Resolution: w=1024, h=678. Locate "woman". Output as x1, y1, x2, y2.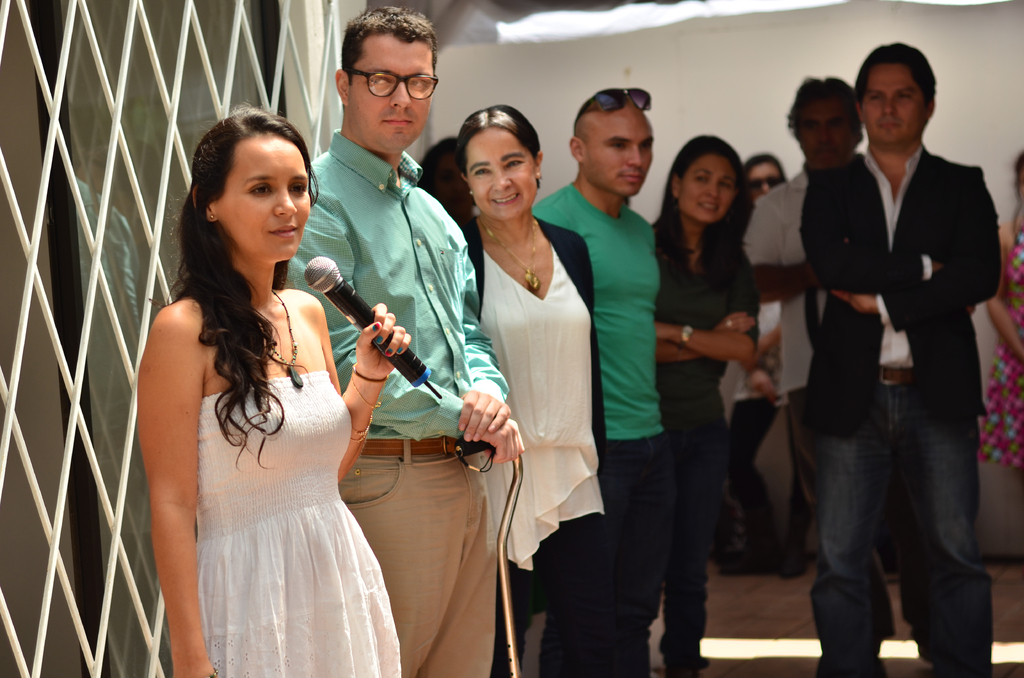
970, 154, 1023, 474.
